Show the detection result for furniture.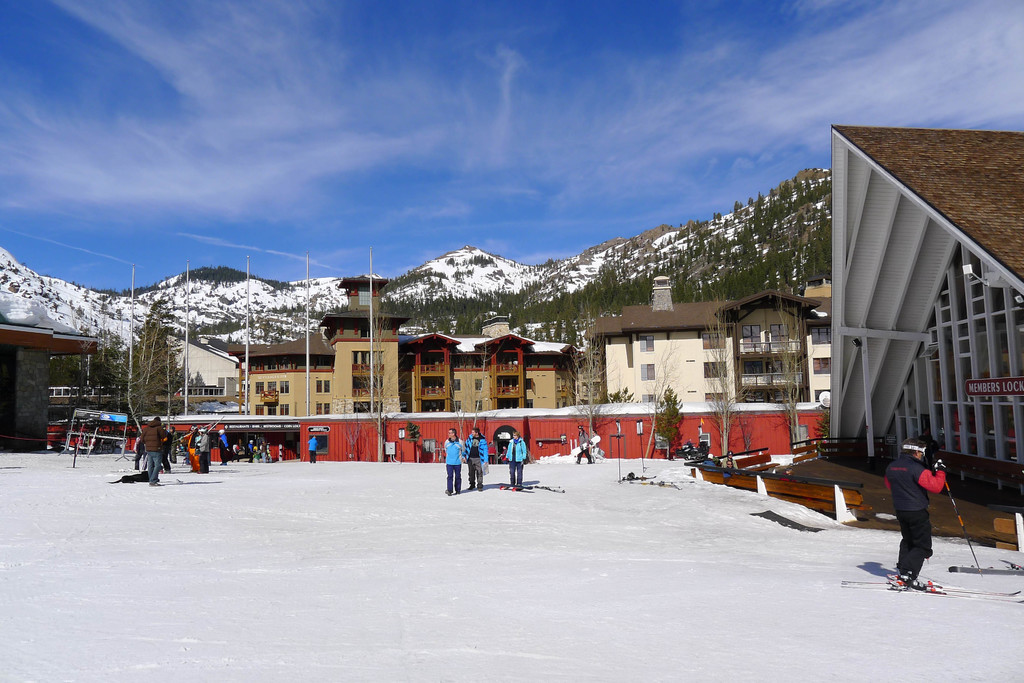
735:453:777:476.
